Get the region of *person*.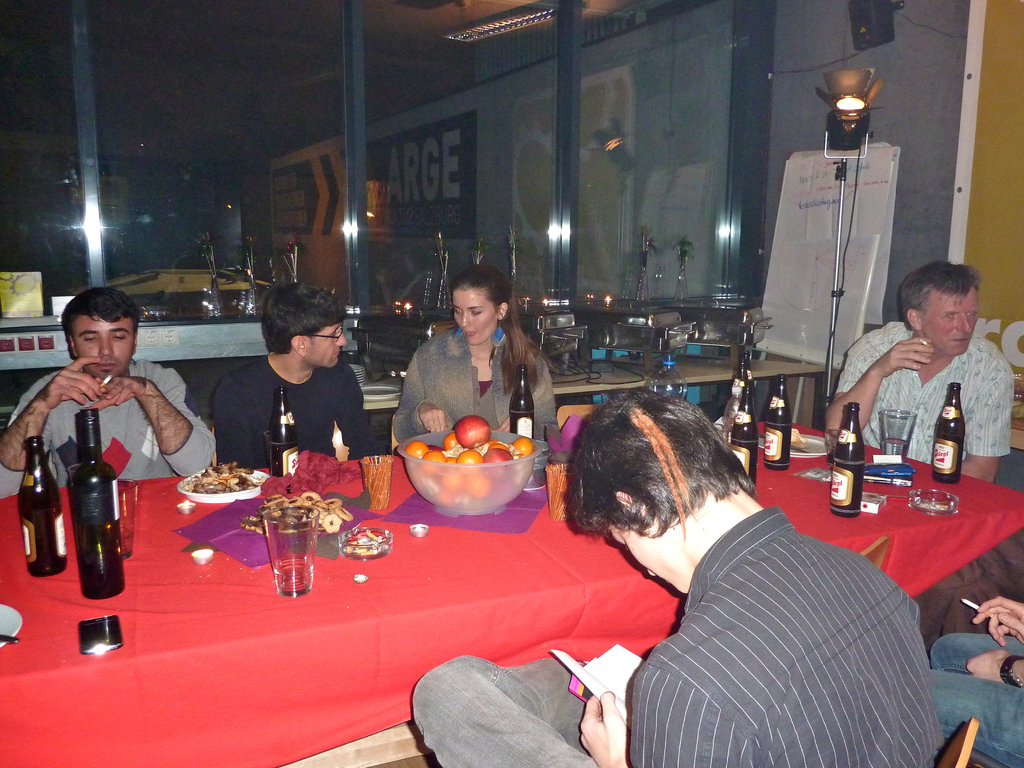
Rect(410, 386, 947, 767).
